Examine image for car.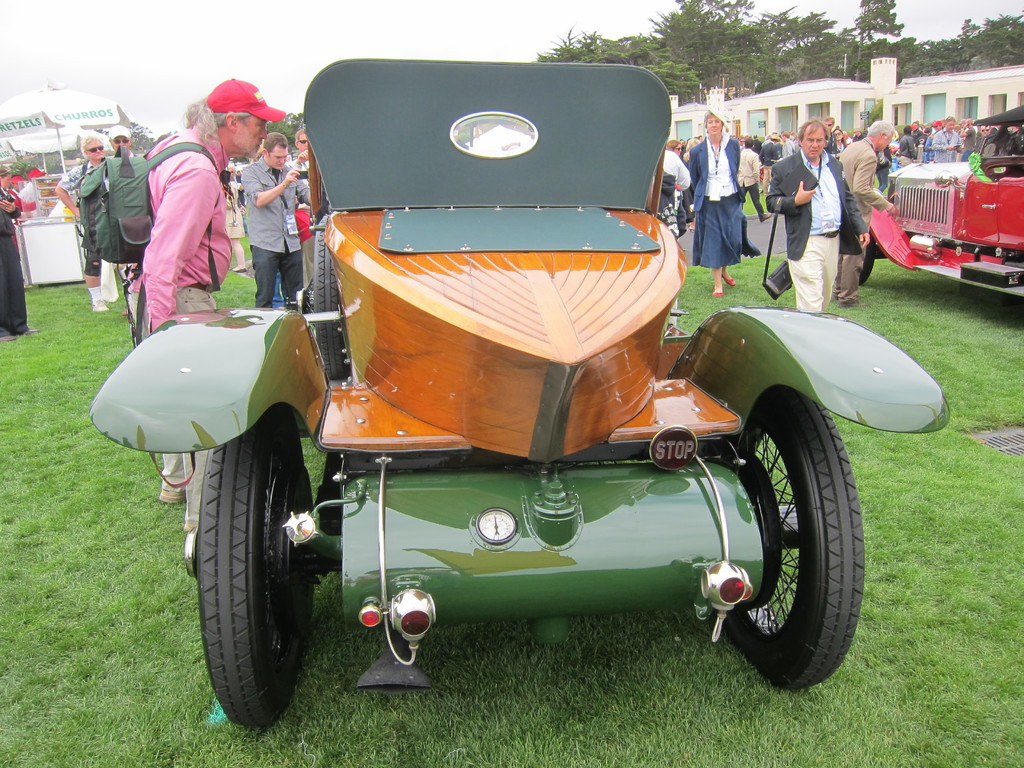
Examination result: select_region(88, 61, 958, 728).
